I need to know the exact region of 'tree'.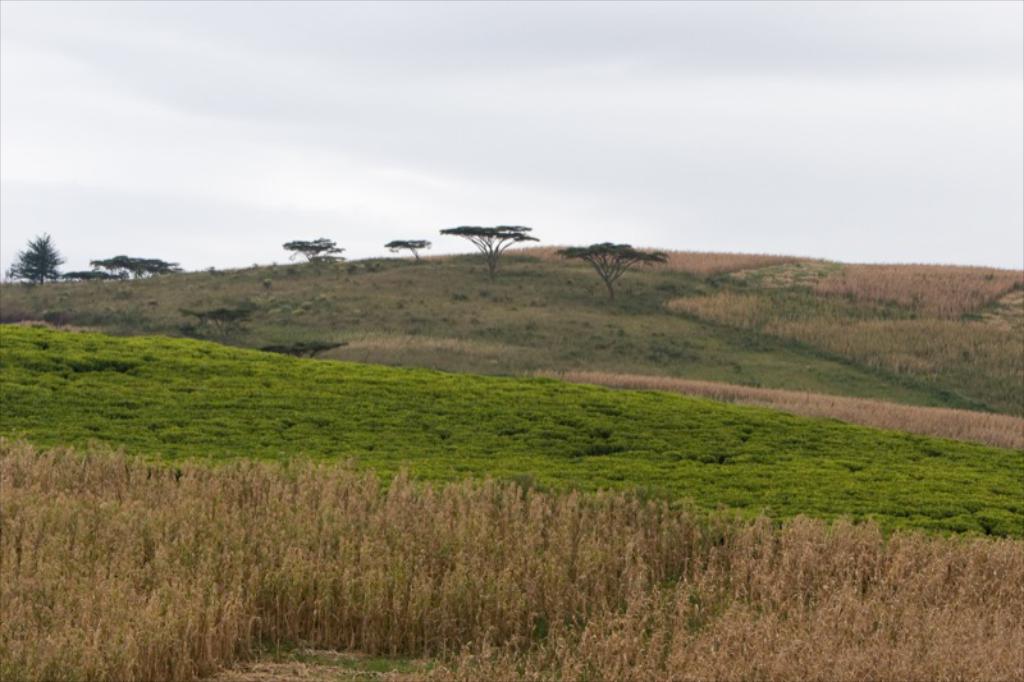
Region: x1=438, y1=223, x2=536, y2=278.
